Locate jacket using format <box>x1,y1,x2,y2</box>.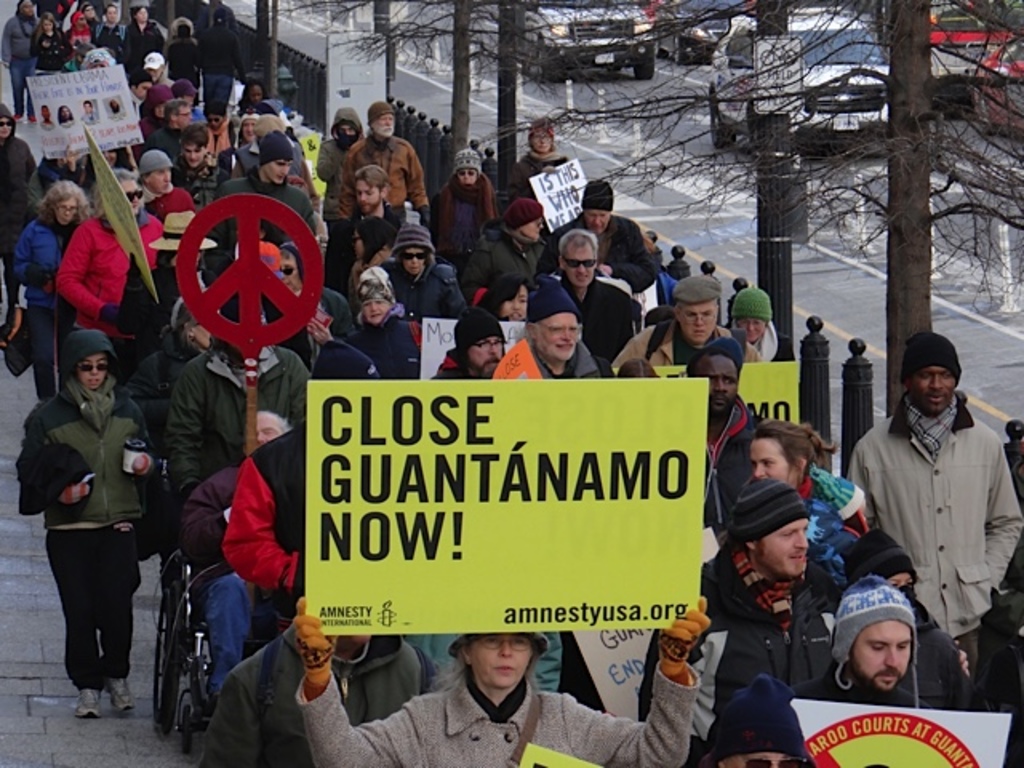
<box>530,214,658,294</box>.
